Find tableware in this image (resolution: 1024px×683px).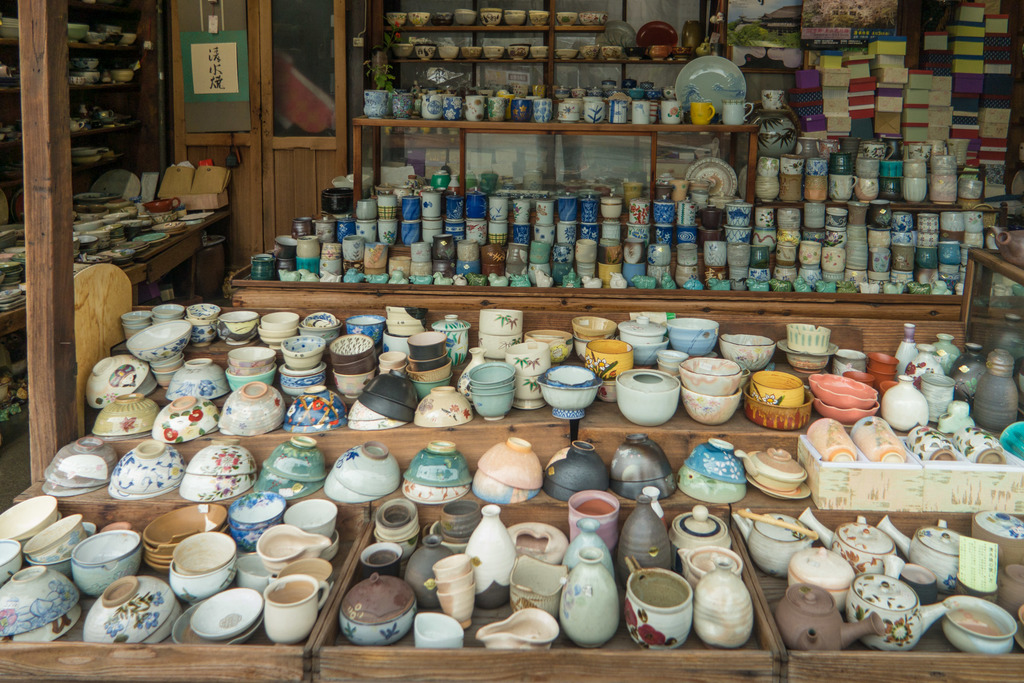
select_region(778, 227, 803, 247).
